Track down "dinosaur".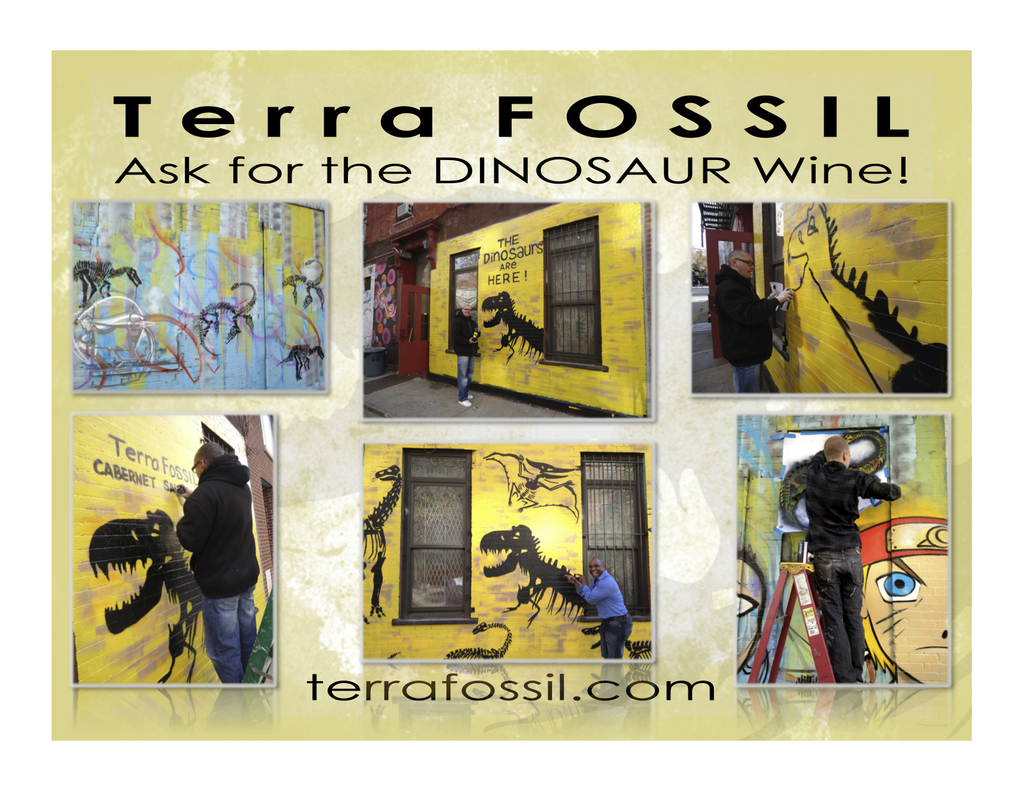
Tracked to select_region(482, 523, 598, 628).
